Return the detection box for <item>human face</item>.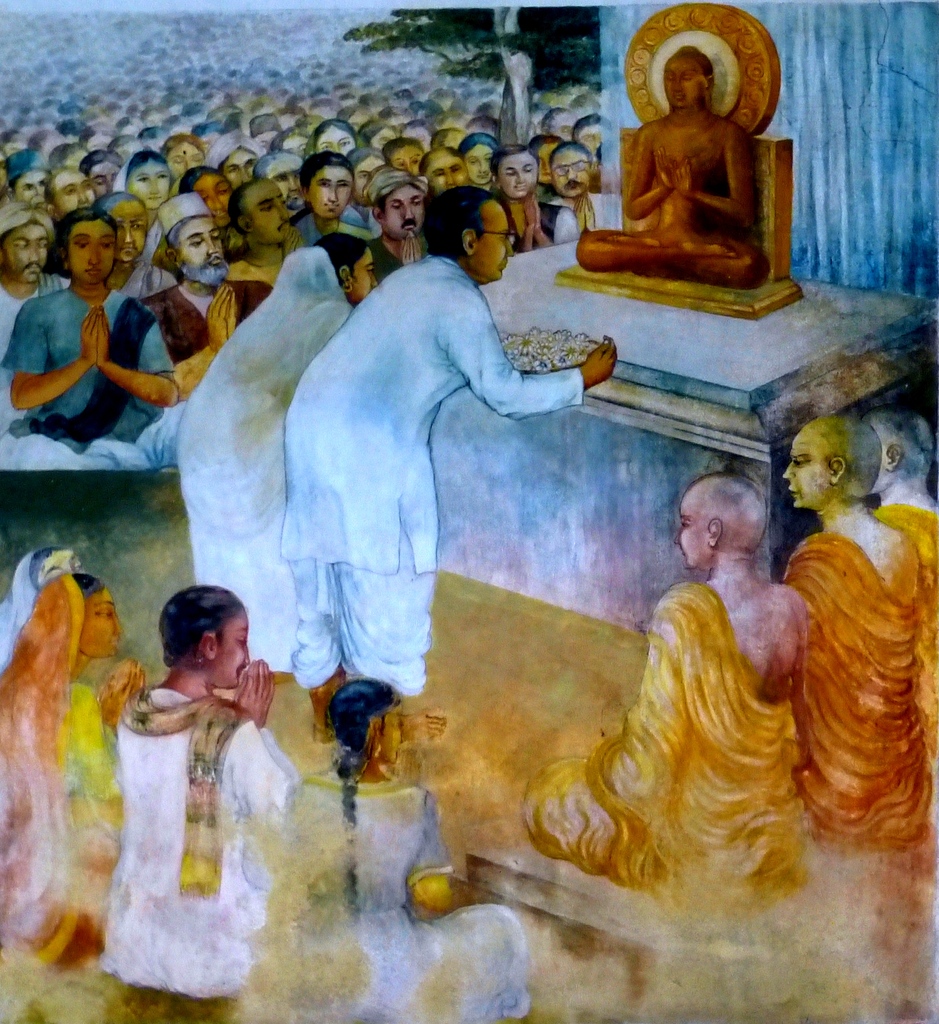
l=80, t=590, r=122, b=659.
